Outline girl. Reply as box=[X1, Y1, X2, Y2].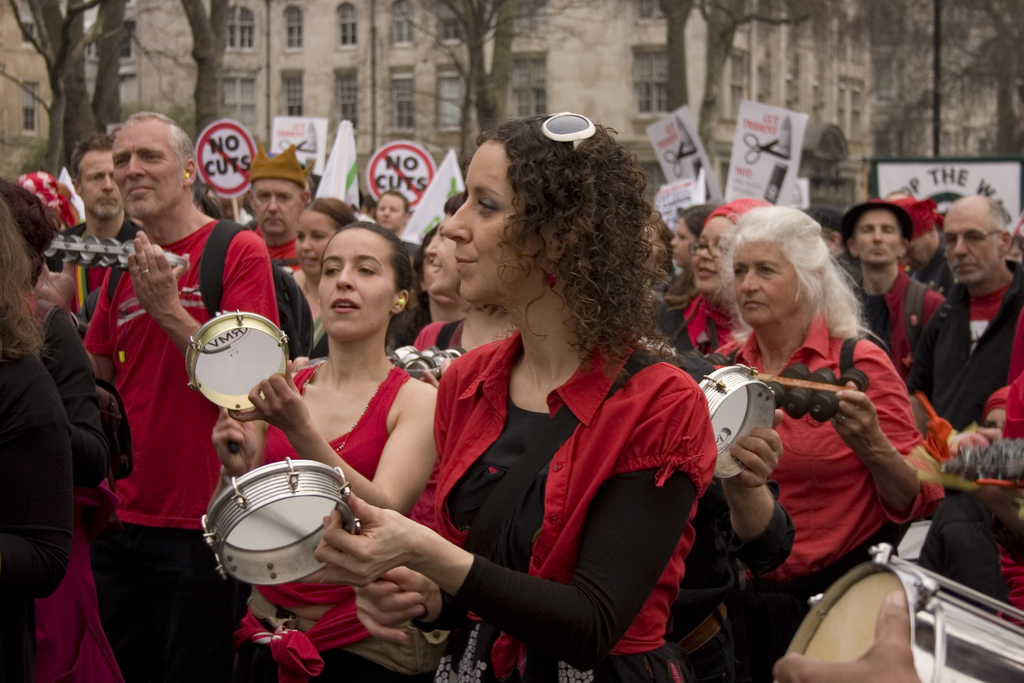
box=[646, 195, 768, 384].
